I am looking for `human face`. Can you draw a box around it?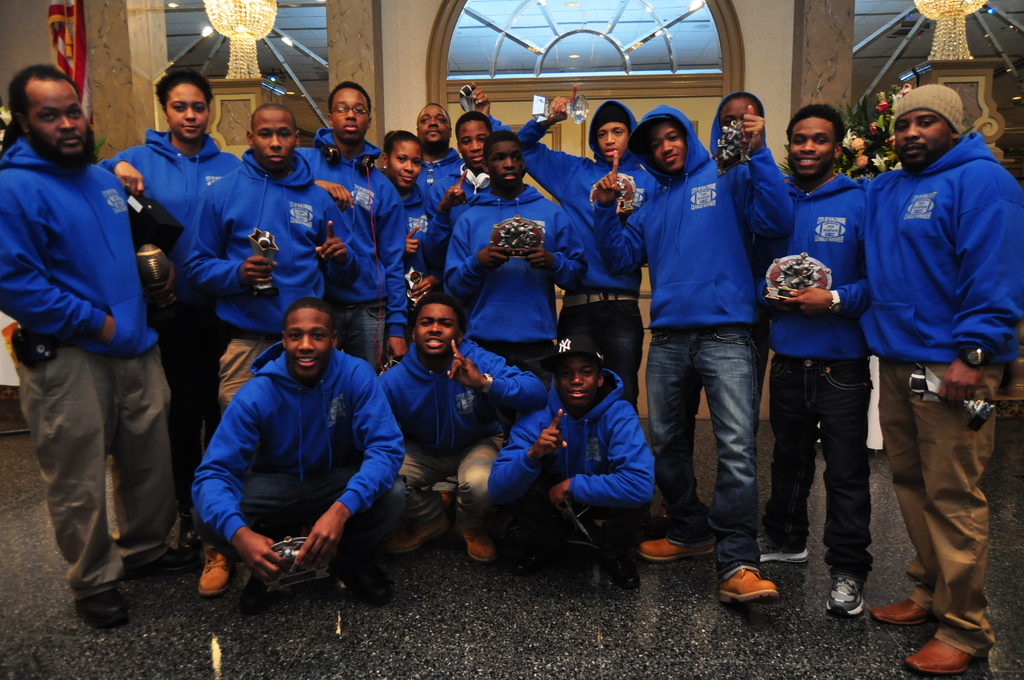
Sure, the bounding box is (388,140,420,186).
